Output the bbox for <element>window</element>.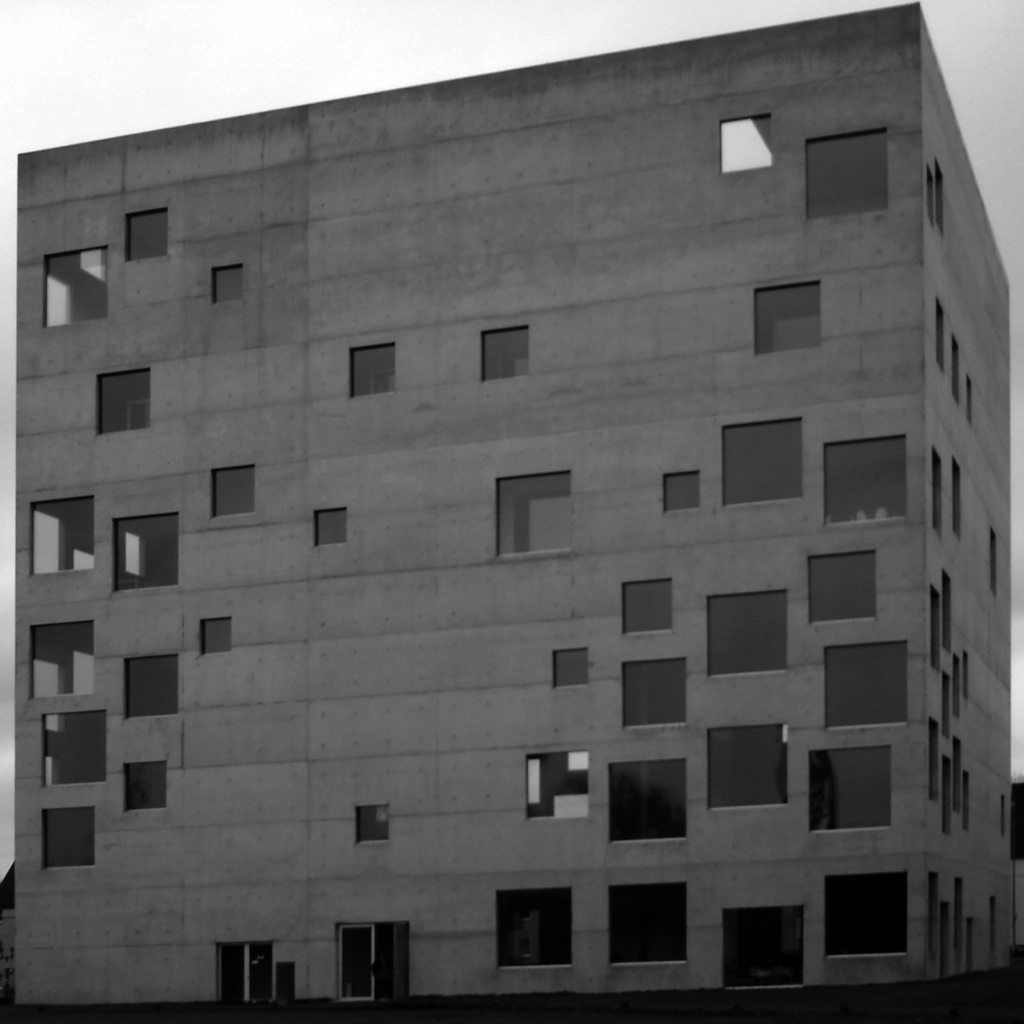
x1=278 y1=961 x2=292 y2=1002.
